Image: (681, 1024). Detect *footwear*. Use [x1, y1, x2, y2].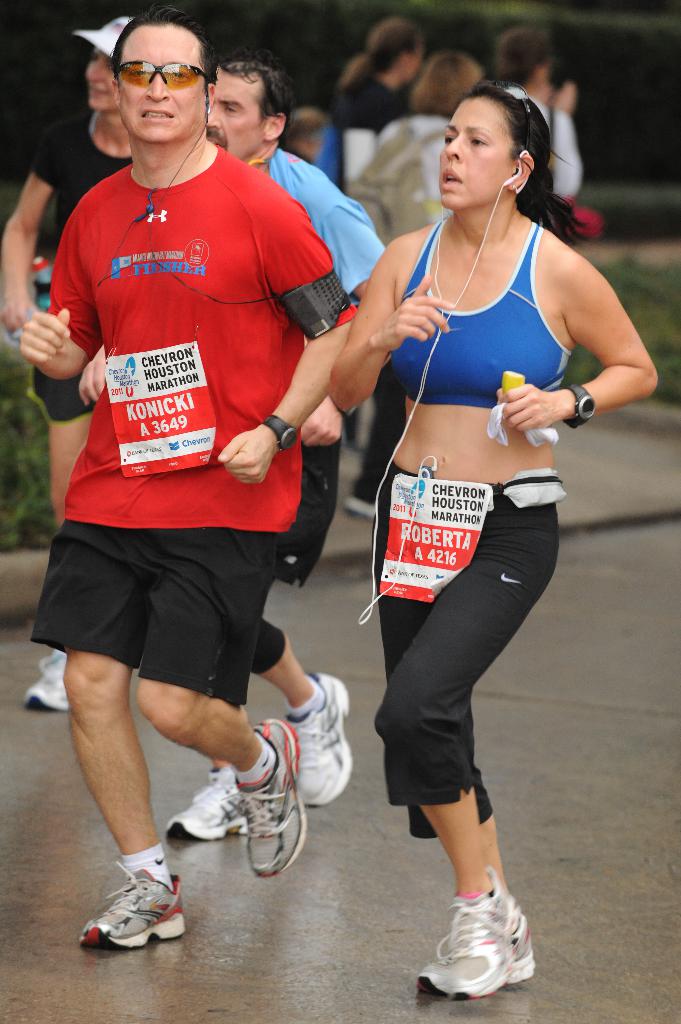
[234, 720, 309, 879].
